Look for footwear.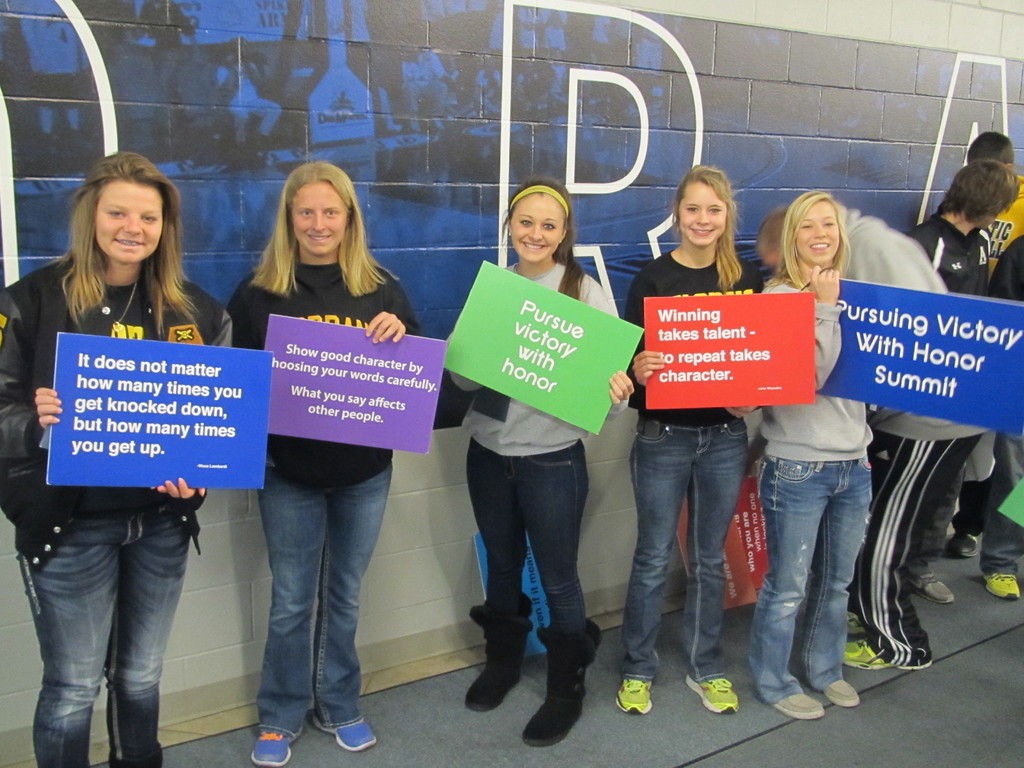
Found: 246 728 300 767.
